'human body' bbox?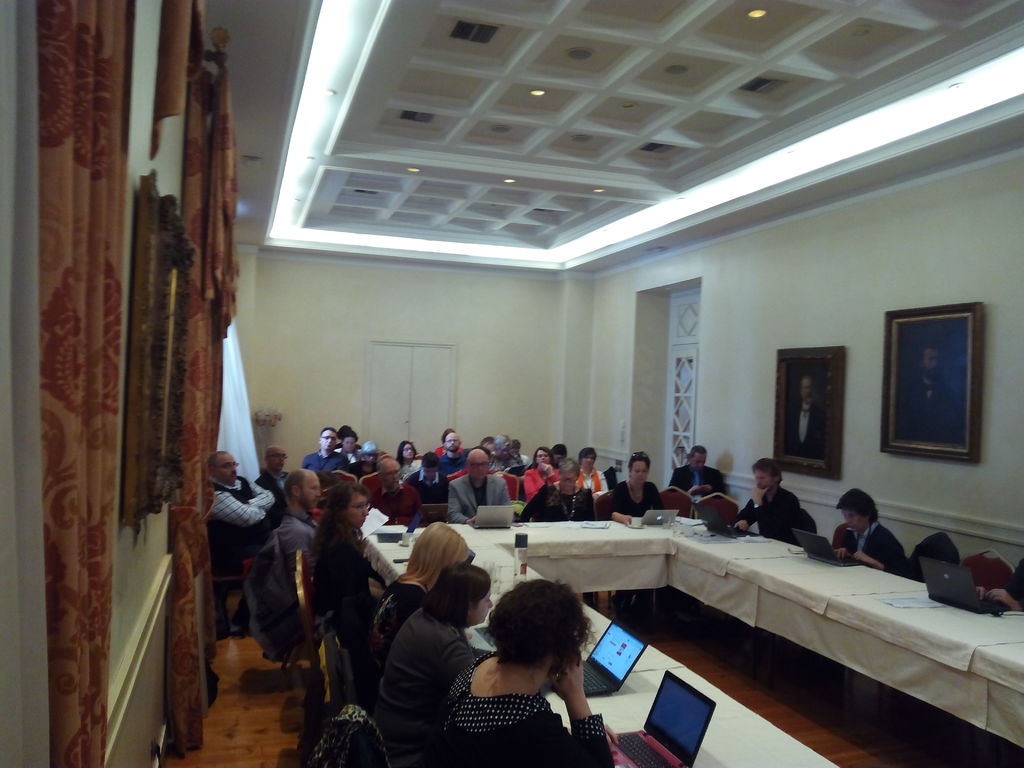
bbox(278, 469, 321, 572)
